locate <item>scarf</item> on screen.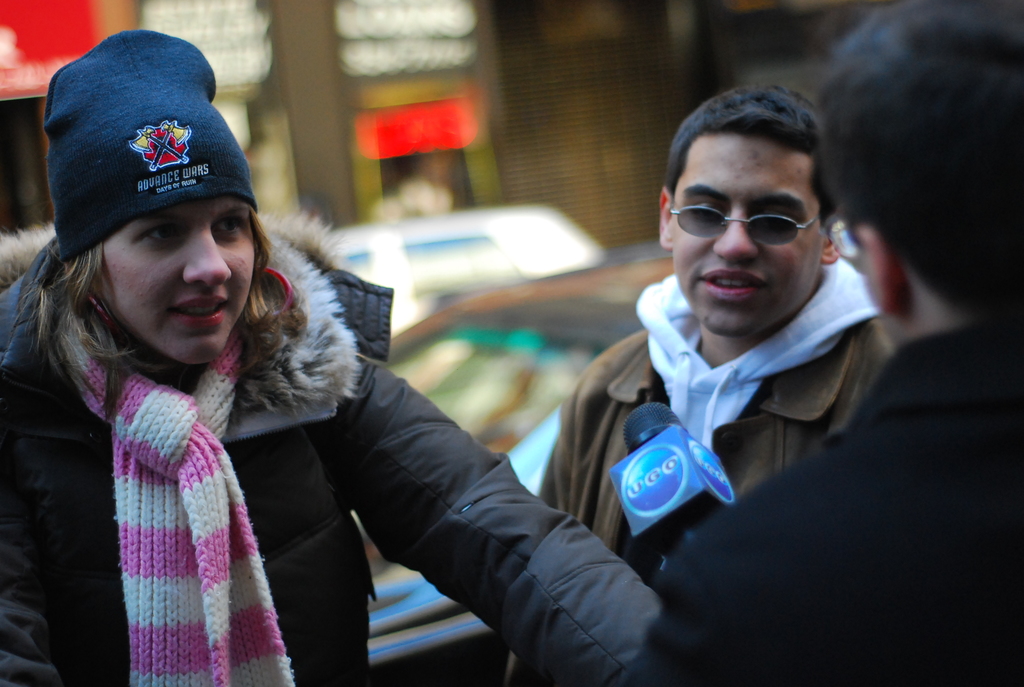
On screen at 33,292,294,686.
